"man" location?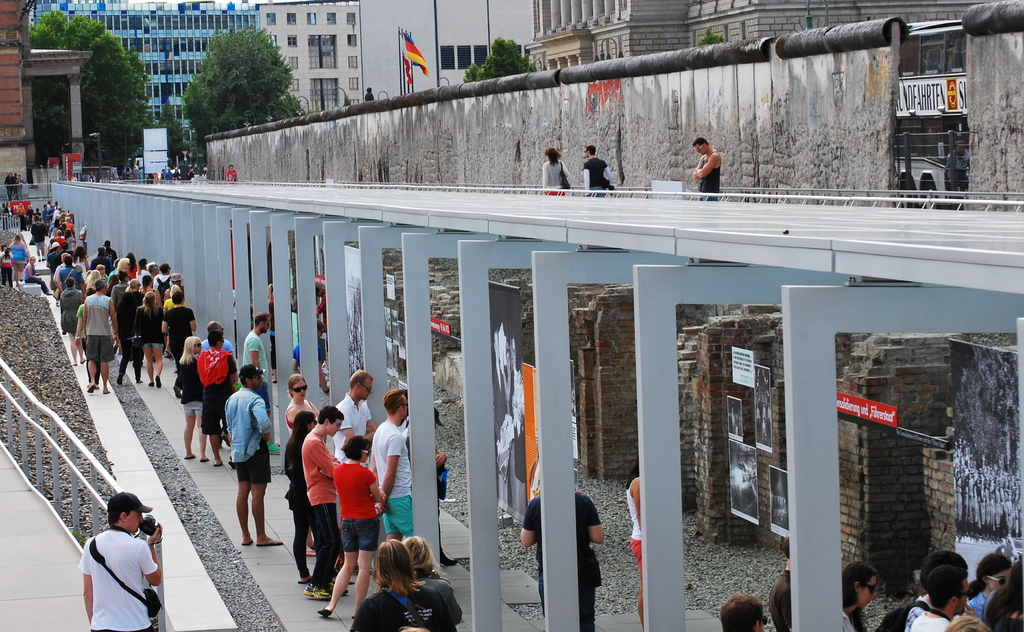
rect(300, 402, 340, 601)
